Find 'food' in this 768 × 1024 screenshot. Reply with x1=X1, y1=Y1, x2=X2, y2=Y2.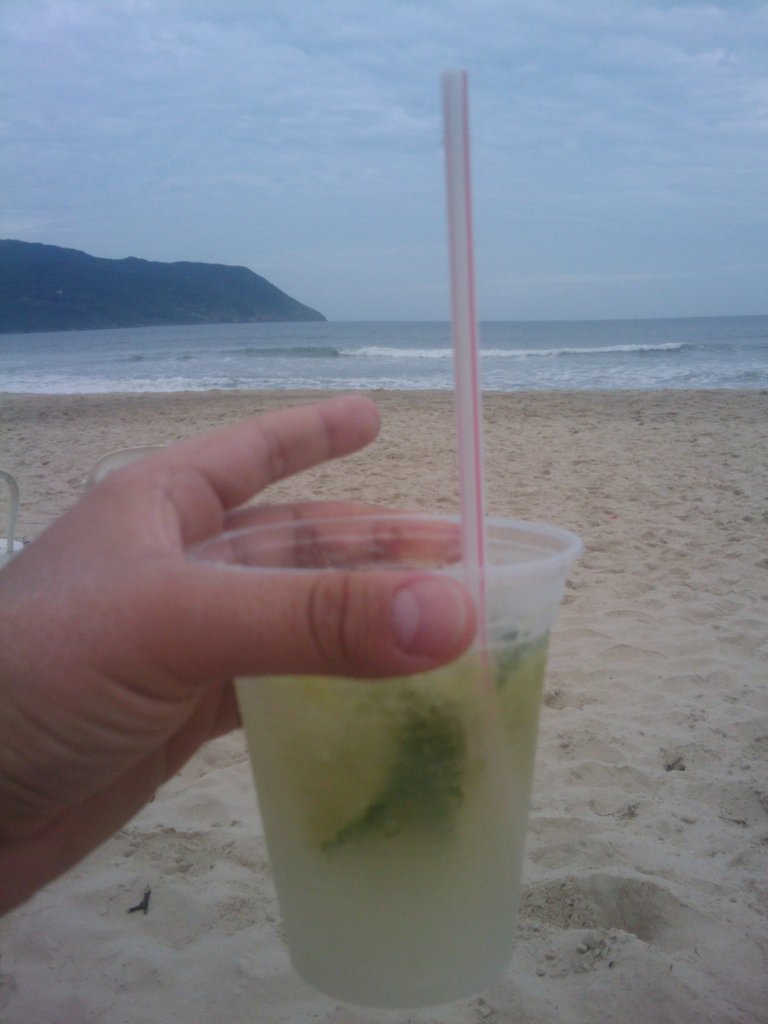
x1=326, y1=697, x2=468, y2=862.
